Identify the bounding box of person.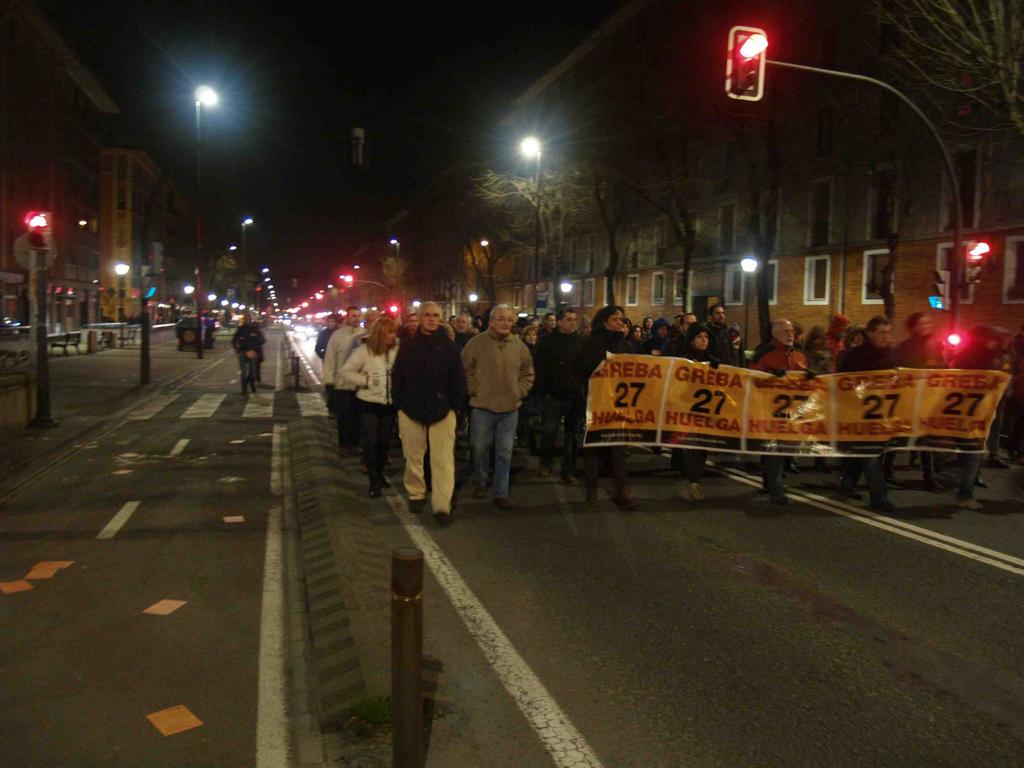
830:312:912:519.
